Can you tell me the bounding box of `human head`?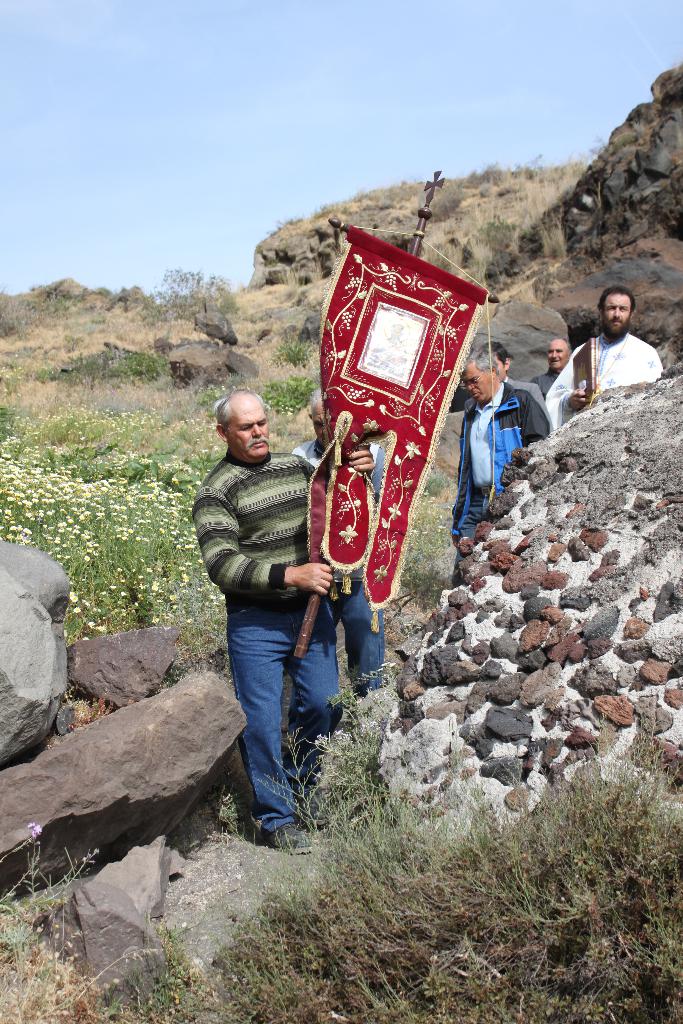
bbox=(545, 337, 571, 369).
